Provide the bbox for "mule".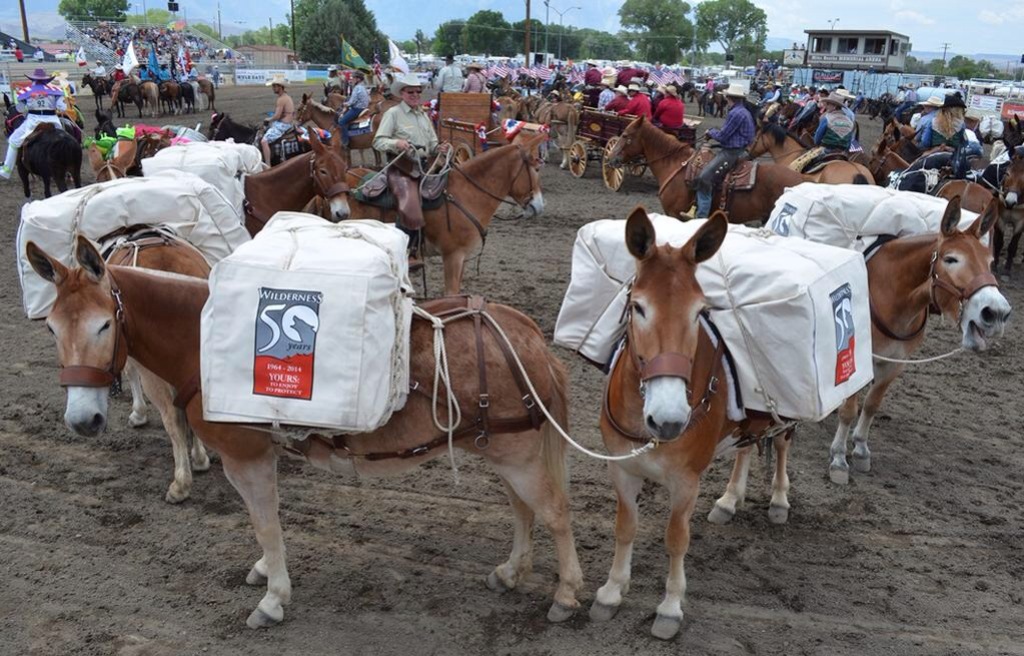
bbox(783, 195, 1006, 489).
